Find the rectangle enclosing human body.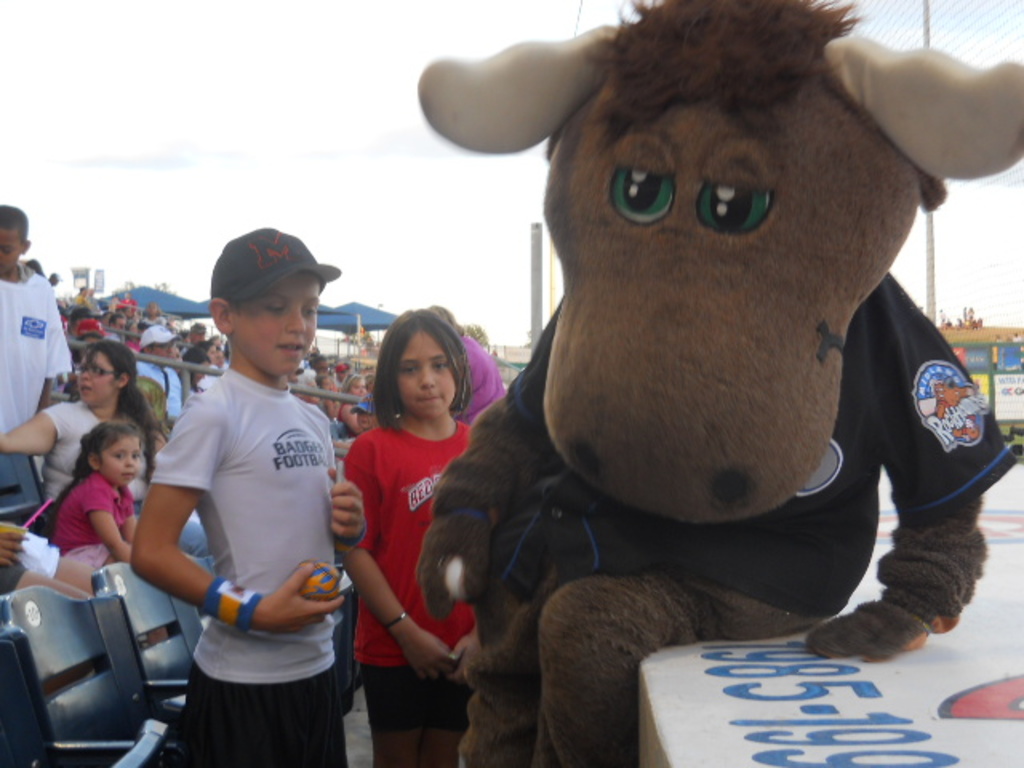
<bbox>347, 410, 490, 766</bbox>.
